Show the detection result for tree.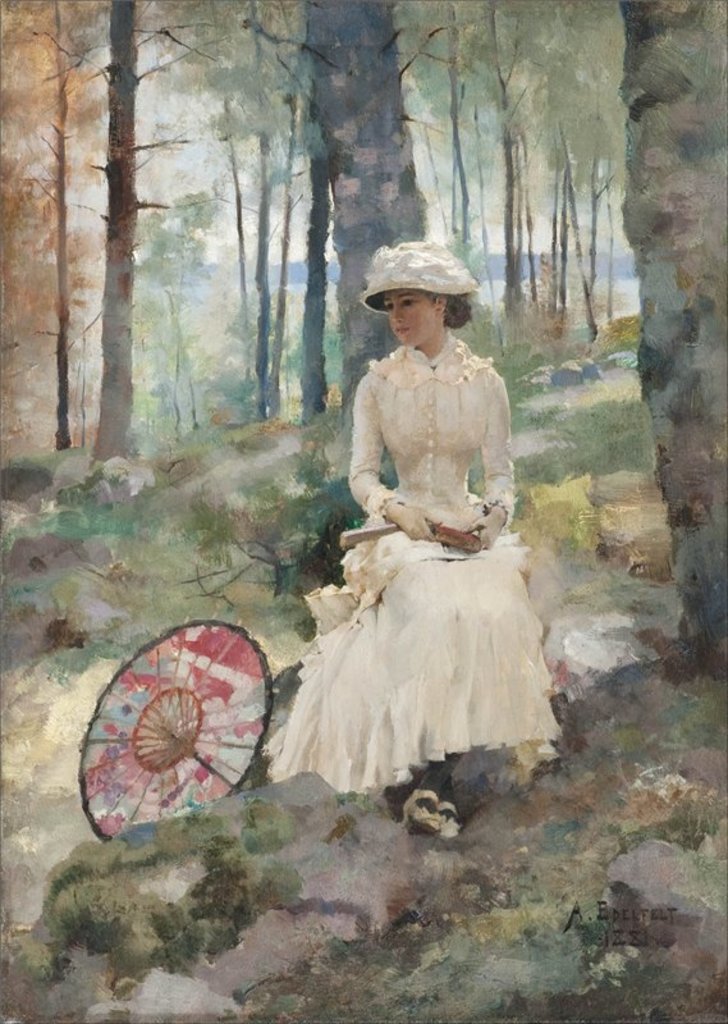
x1=0, y1=0, x2=91, y2=466.
